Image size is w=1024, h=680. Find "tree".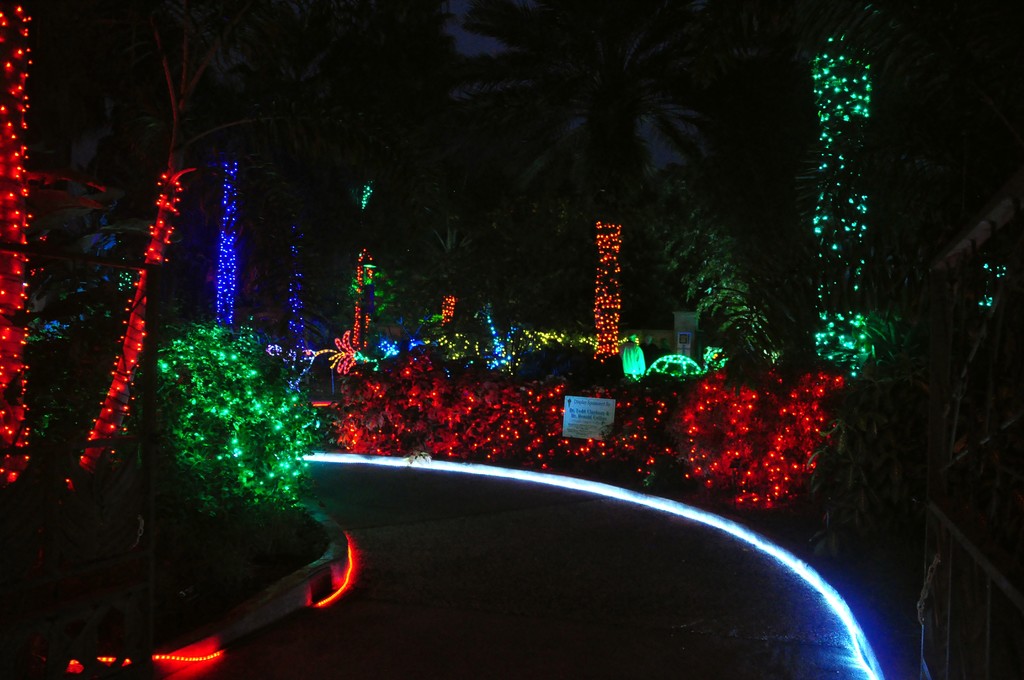
{"left": 474, "top": 0, "right": 745, "bottom": 363}.
